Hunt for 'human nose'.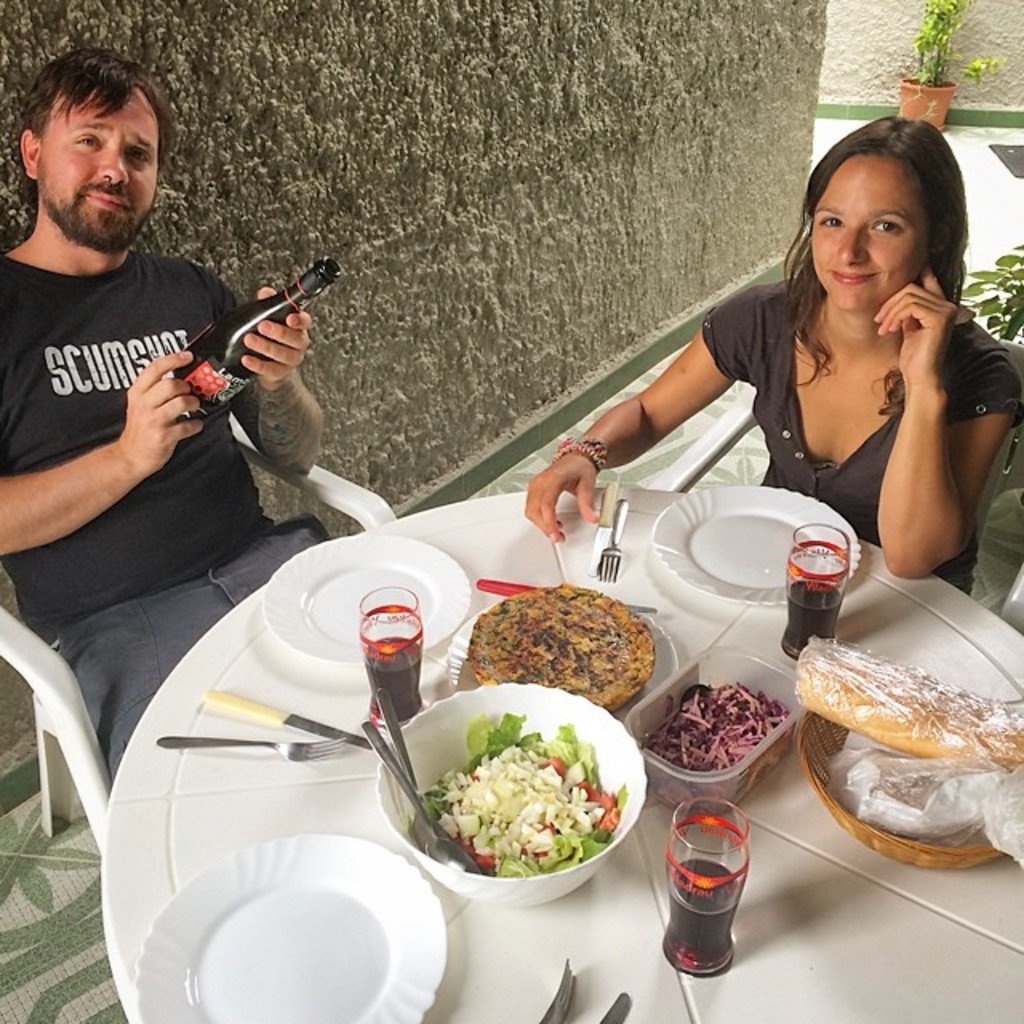
Hunted down at [x1=94, y1=149, x2=128, y2=187].
